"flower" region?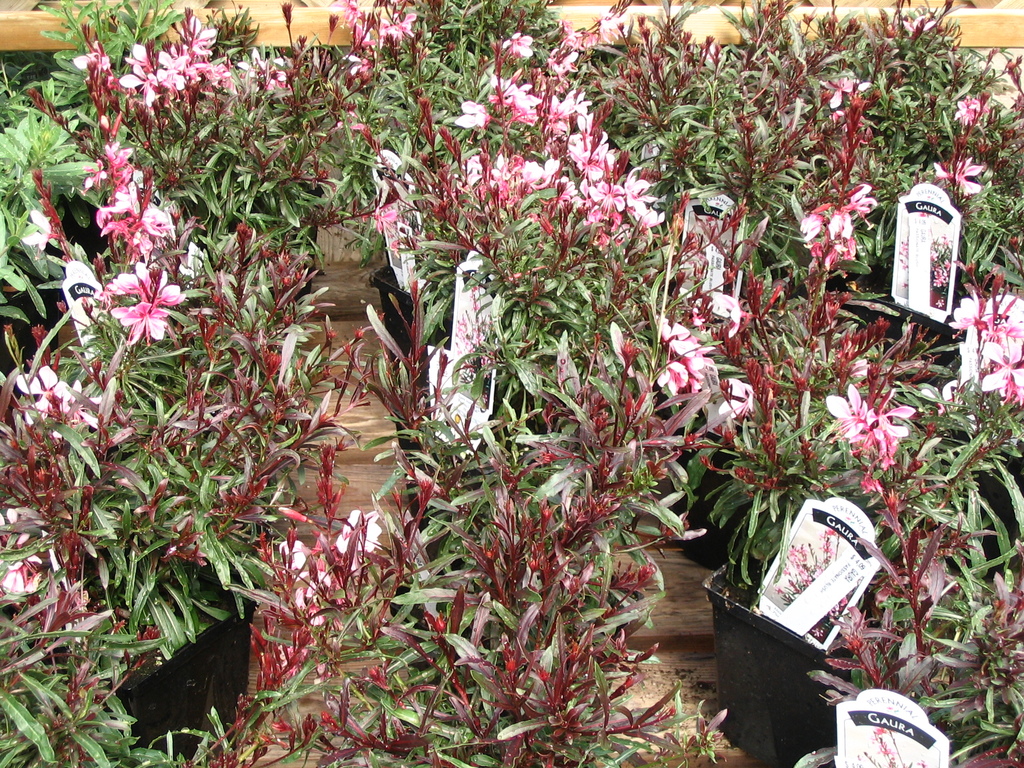
[649,316,726,401]
